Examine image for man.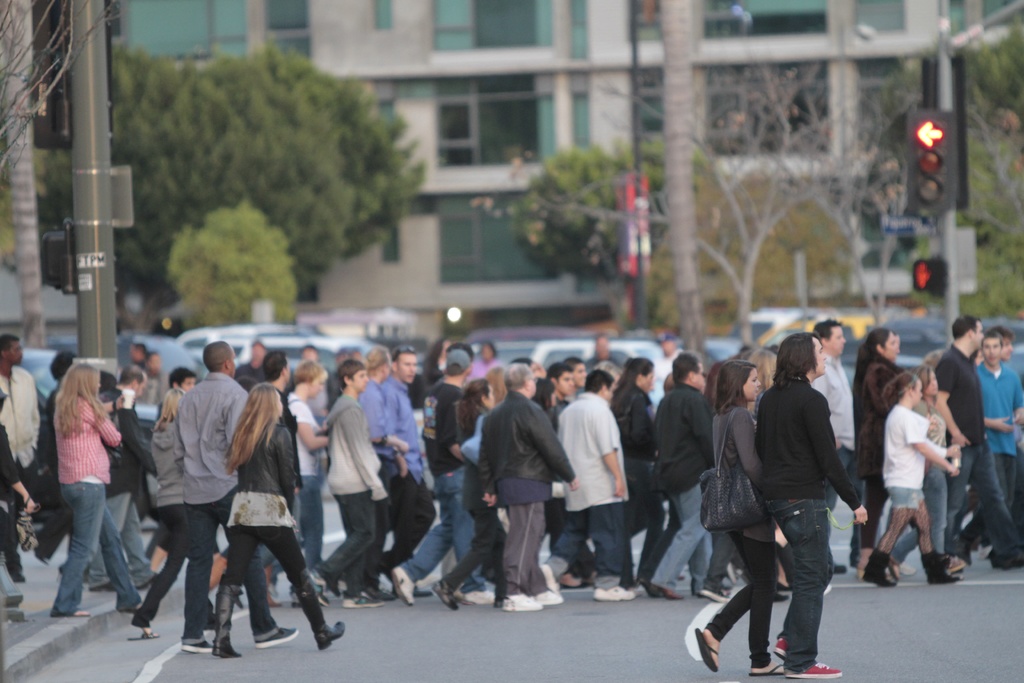
Examination result: l=469, t=383, r=566, b=611.
